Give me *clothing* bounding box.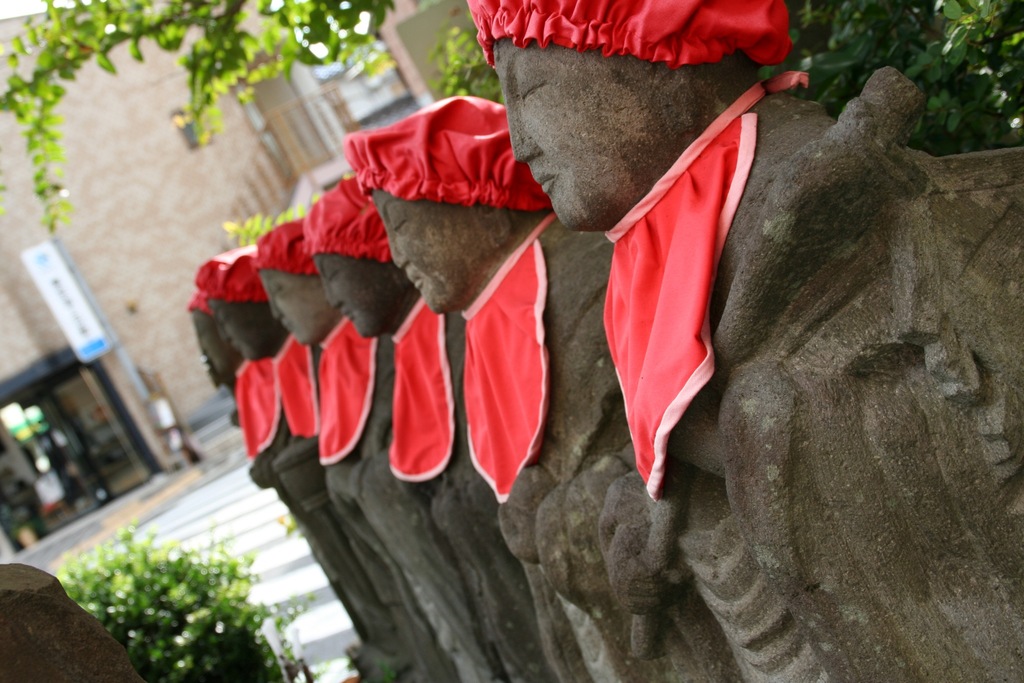
[460, 209, 548, 499].
